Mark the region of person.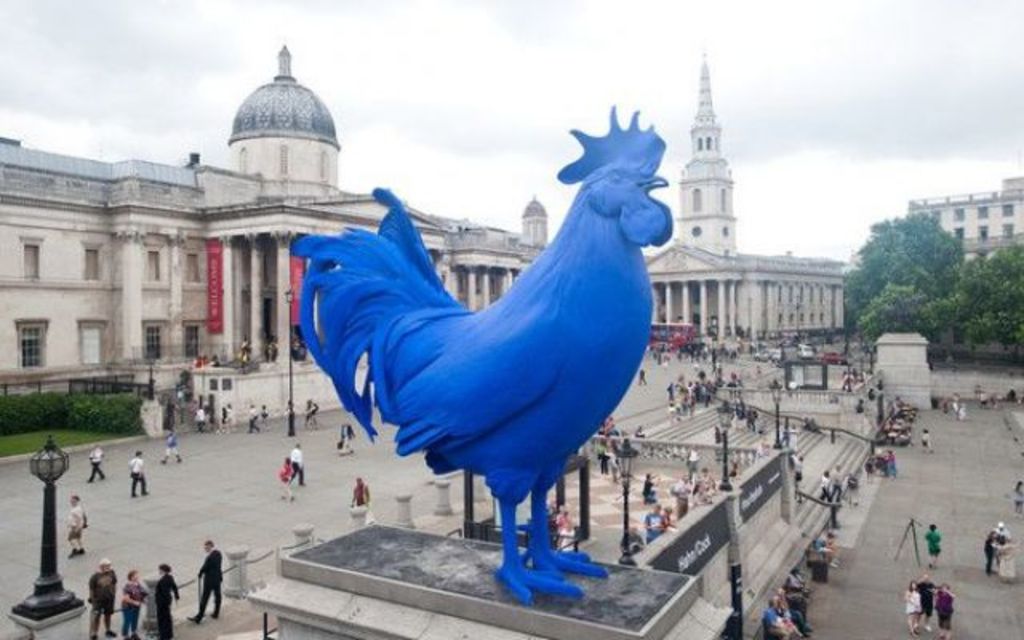
Region: crop(936, 586, 954, 634).
